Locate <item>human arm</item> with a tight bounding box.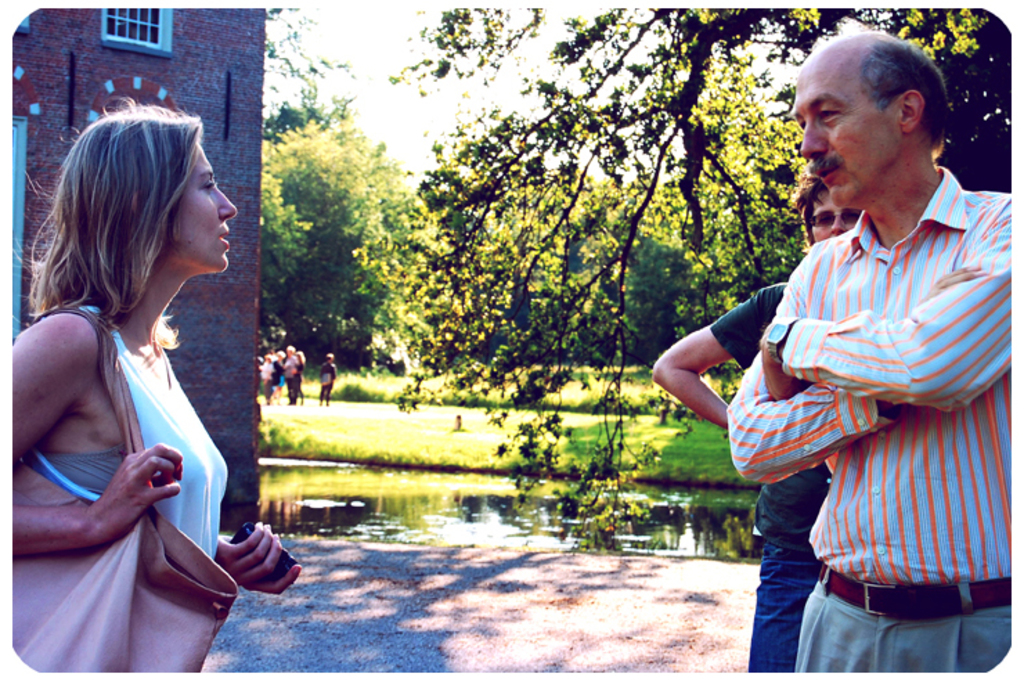
208:516:304:608.
